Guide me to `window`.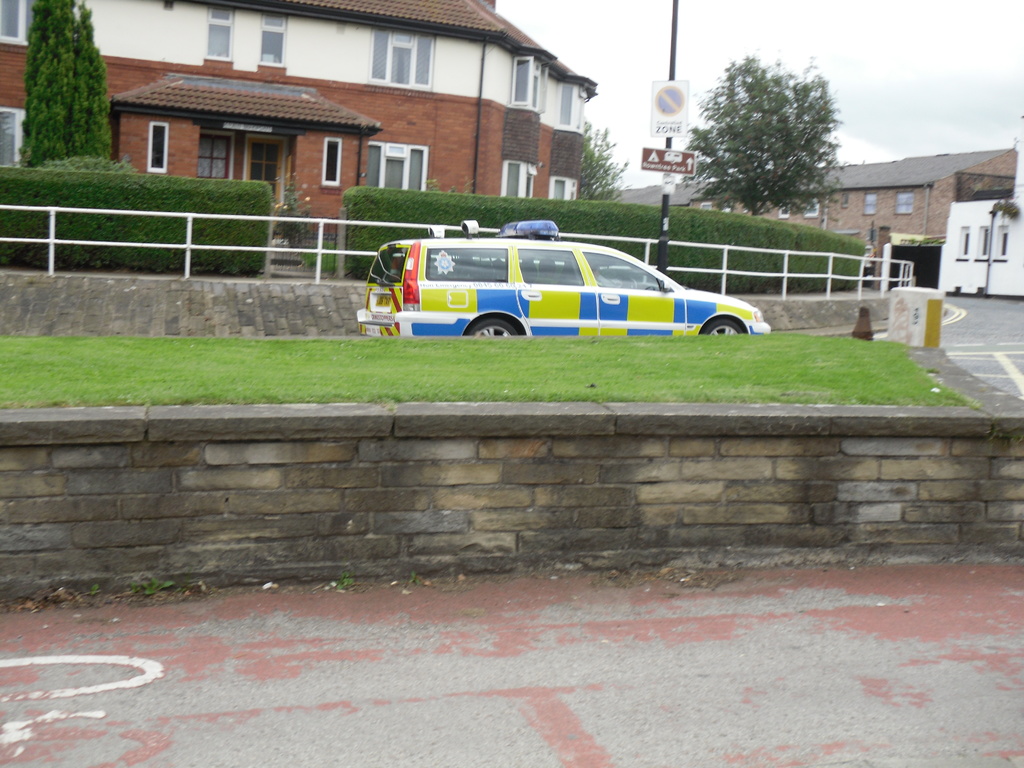
Guidance: locate(500, 161, 536, 198).
